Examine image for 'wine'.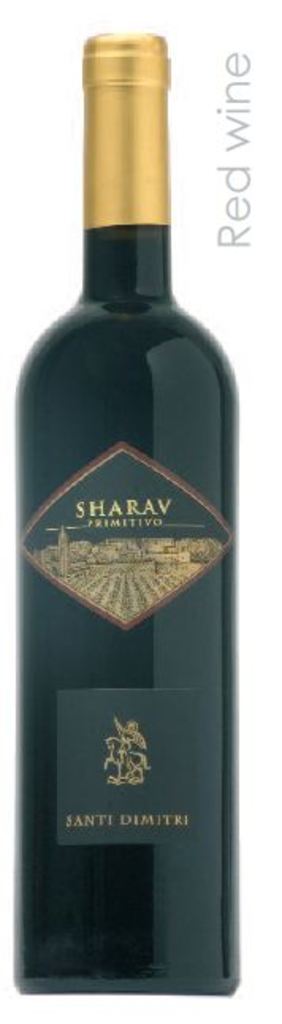
Examination result: region(5, 35, 247, 1002).
